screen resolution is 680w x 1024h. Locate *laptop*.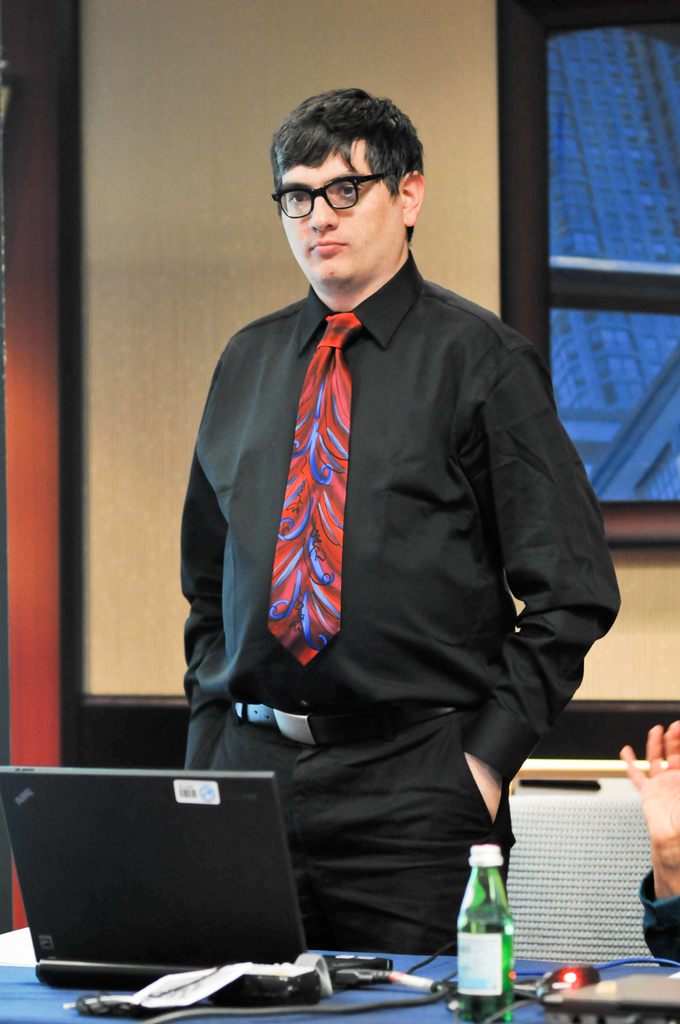
{"left": 0, "top": 762, "right": 332, "bottom": 1009}.
